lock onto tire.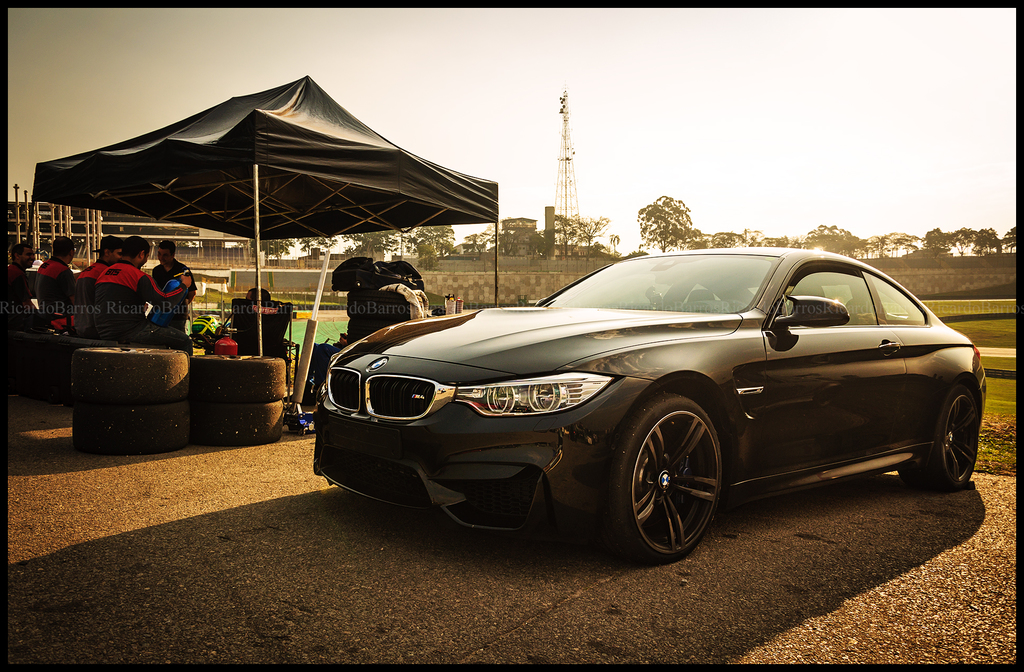
Locked: box(899, 381, 982, 492).
